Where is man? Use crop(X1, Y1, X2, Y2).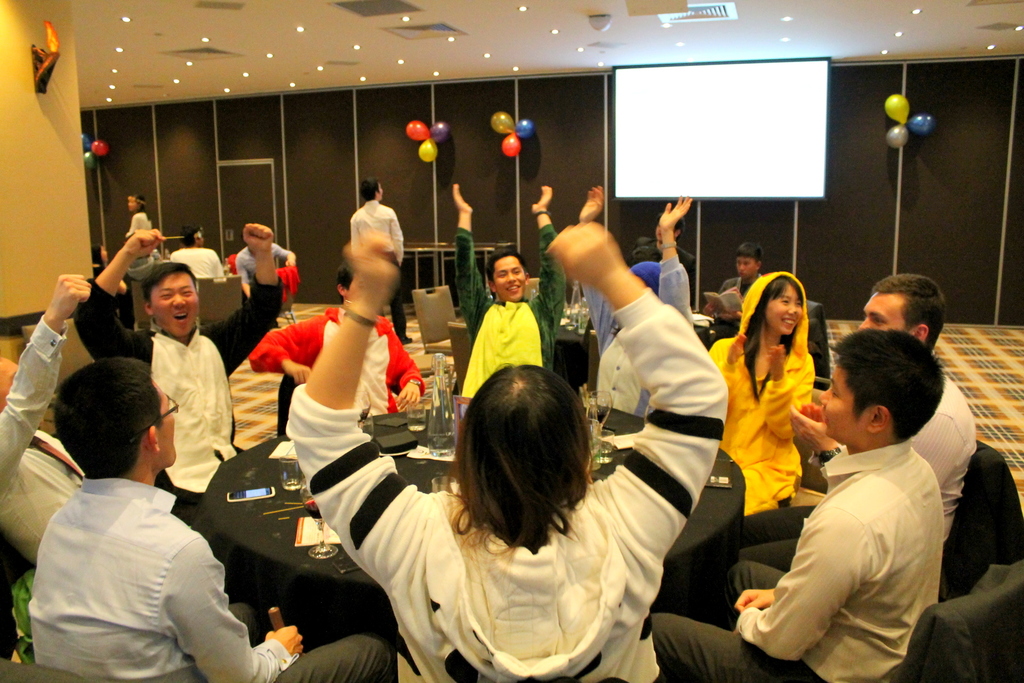
crop(74, 226, 289, 517).
